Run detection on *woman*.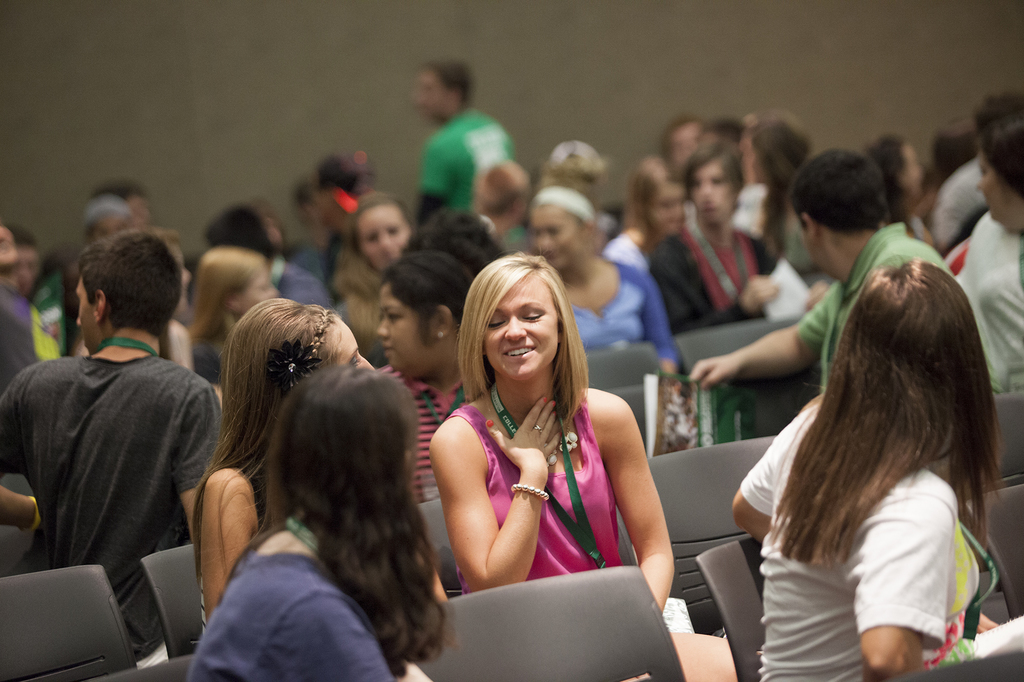
Result: 877, 131, 937, 260.
